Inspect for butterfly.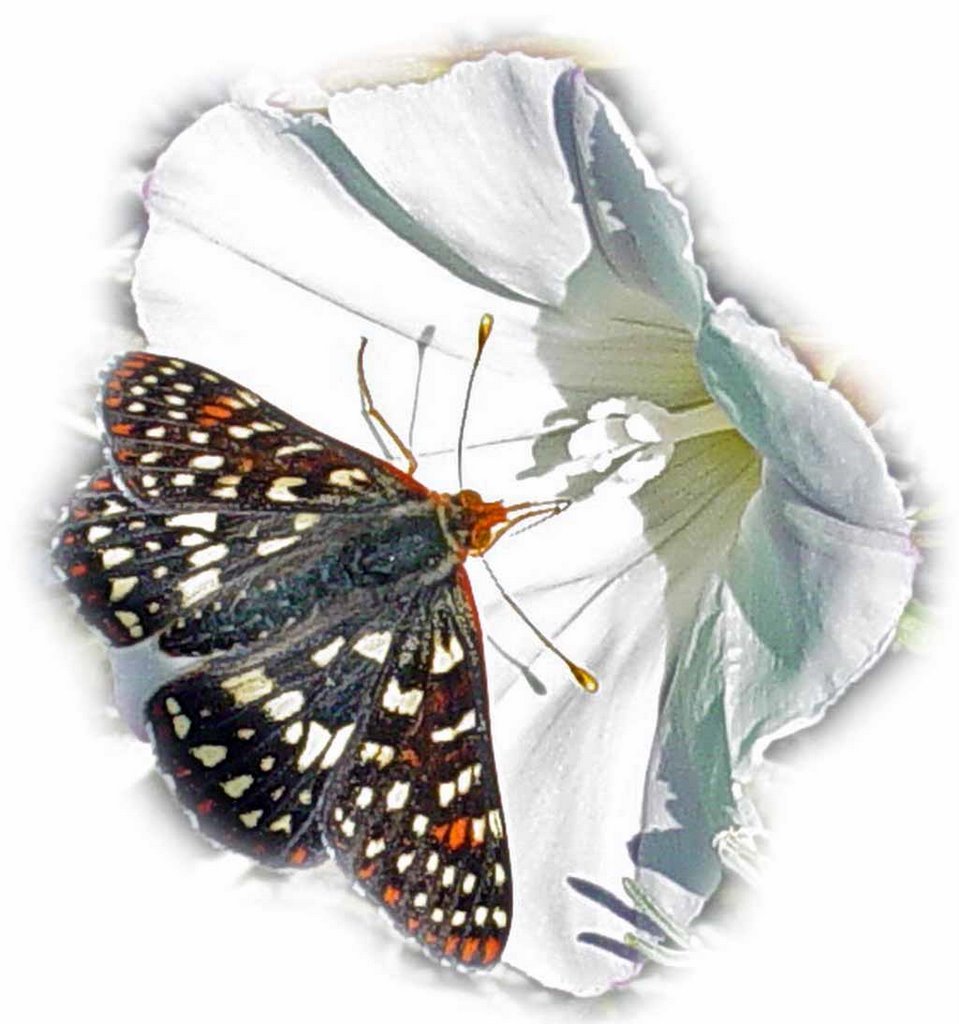
Inspection: crop(84, 303, 628, 964).
